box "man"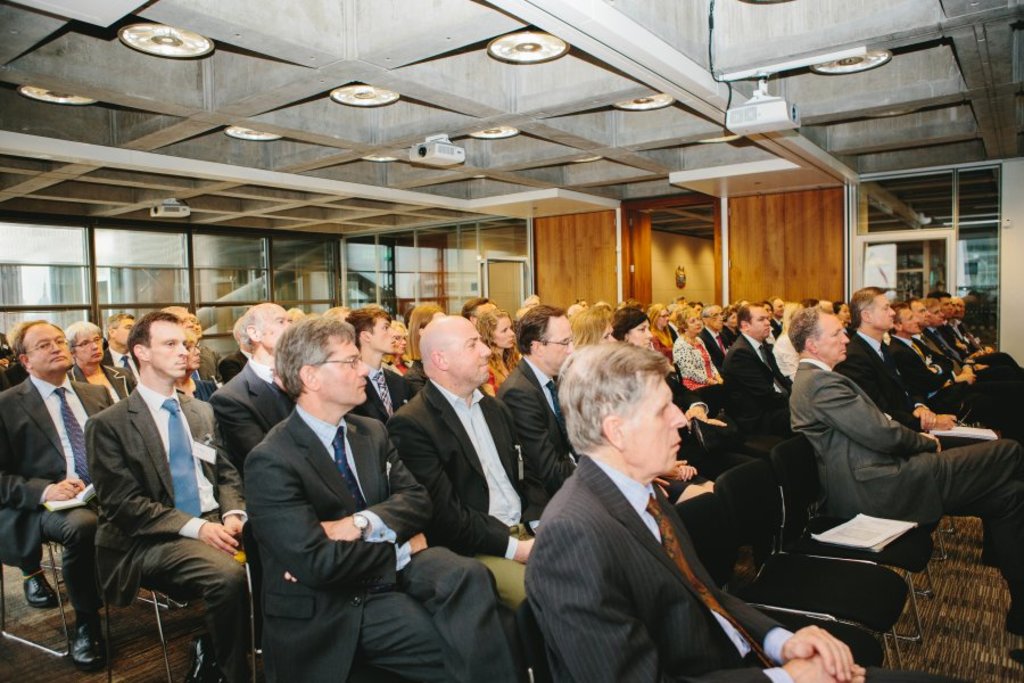
box(243, 318, 519, 682)
